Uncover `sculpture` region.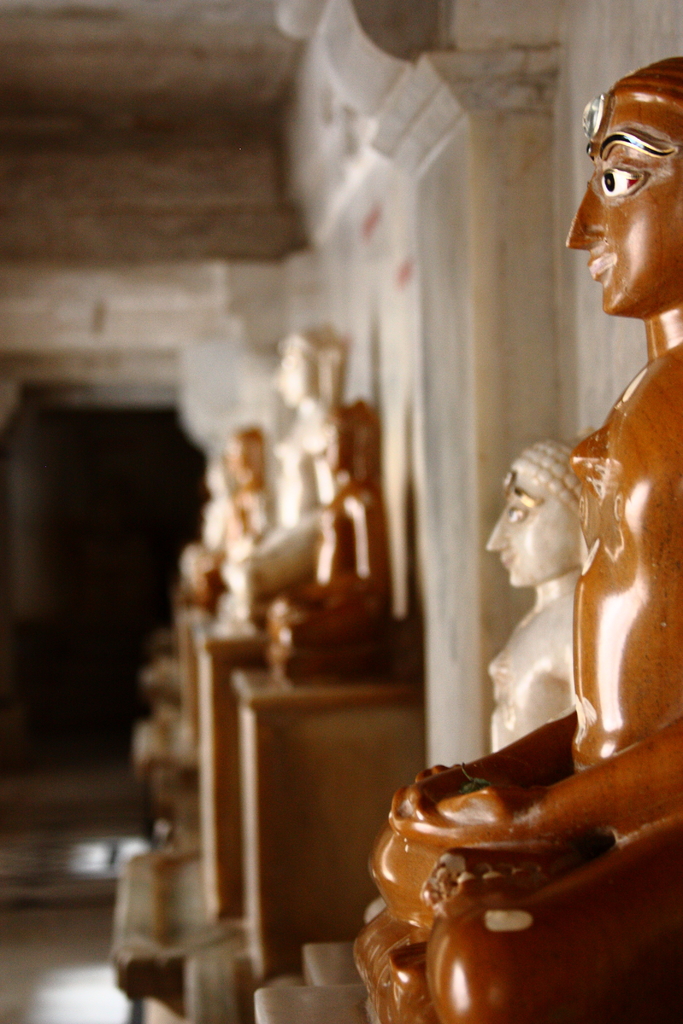
Uncovered: x1=174, y1=523, x2=240, y2=687.
